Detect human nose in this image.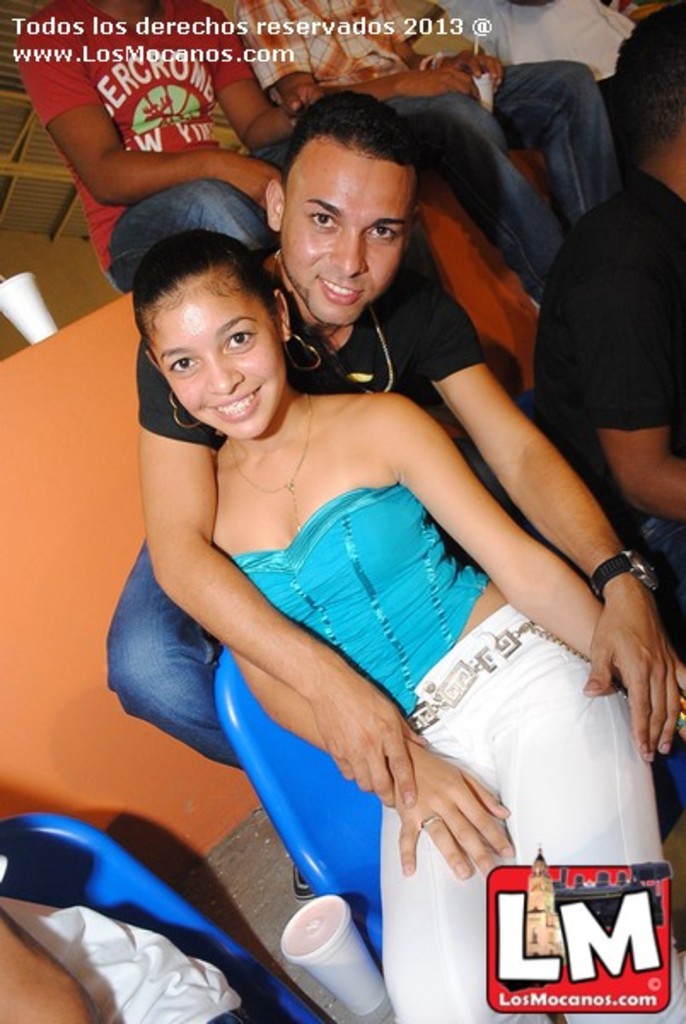
Detection: Rect(328, 239, 369, 275).
